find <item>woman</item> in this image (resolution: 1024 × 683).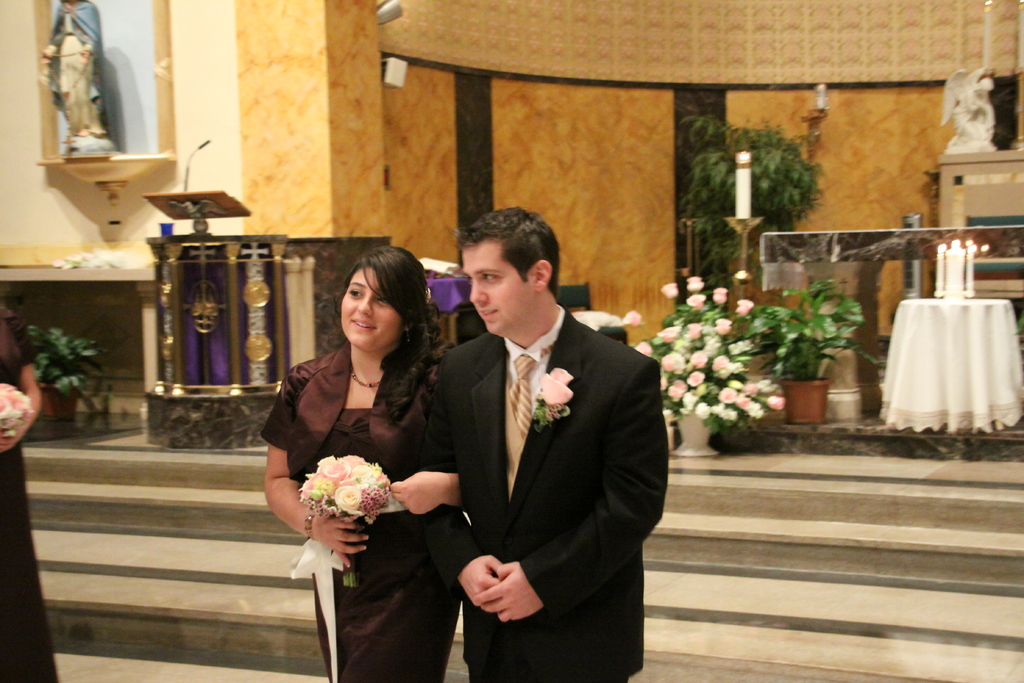
l=268, t=248, r=456, b=668.
